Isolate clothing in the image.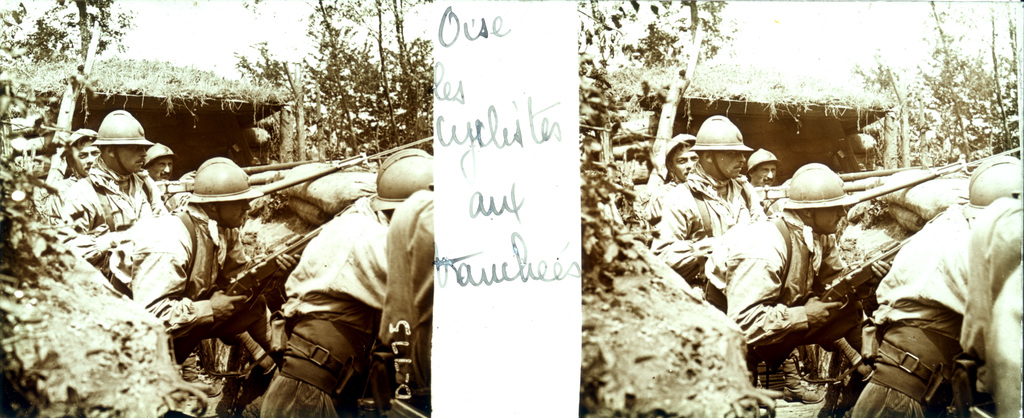
Isolated region: bbox(860, 204, 1023, 417).
